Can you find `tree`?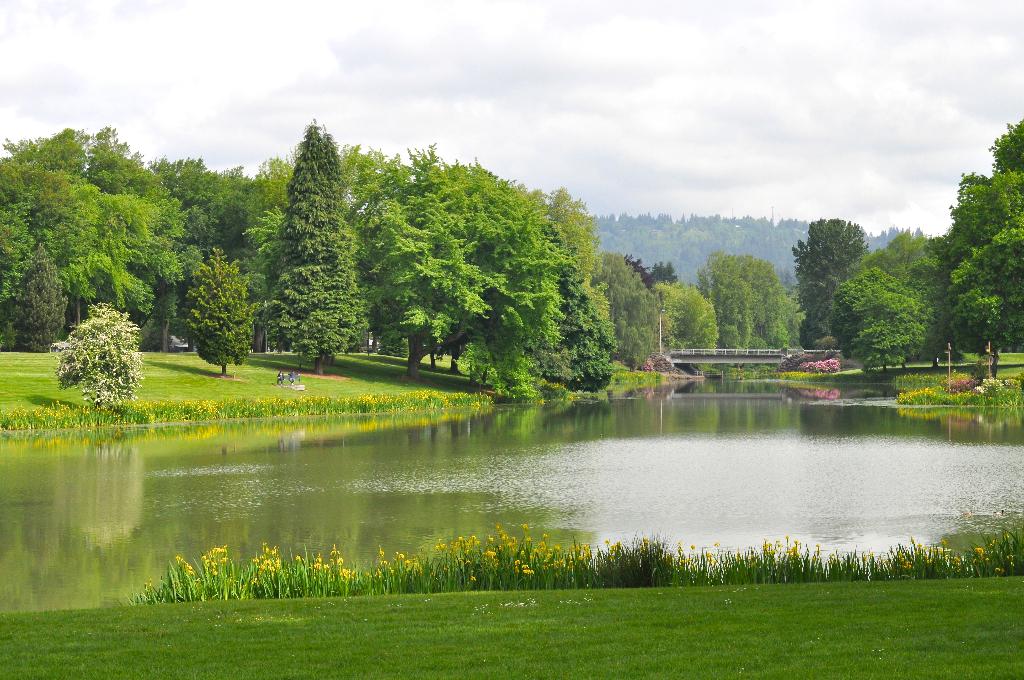
Yes, bounding box: (left=868, top=224, right=971, bottom=371).
